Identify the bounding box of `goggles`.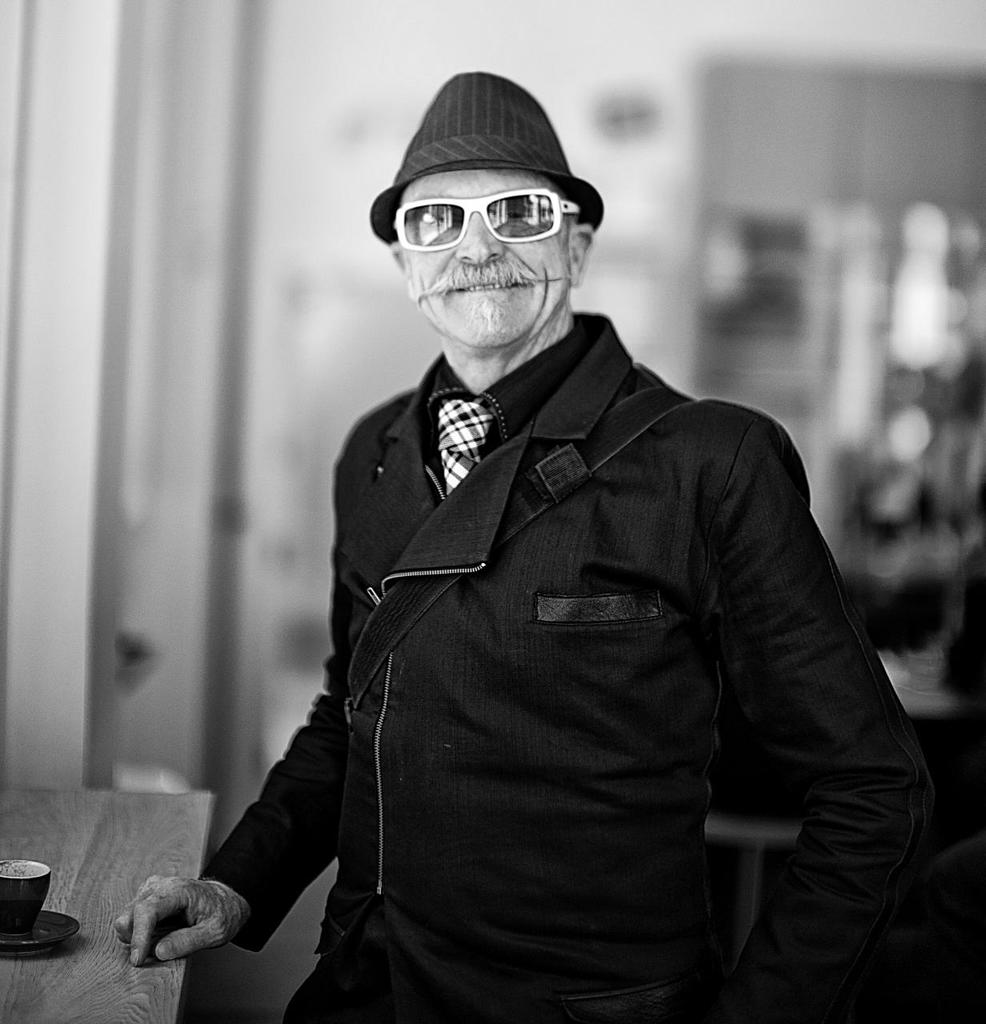
bbox=(391, 166, 579, 274).
